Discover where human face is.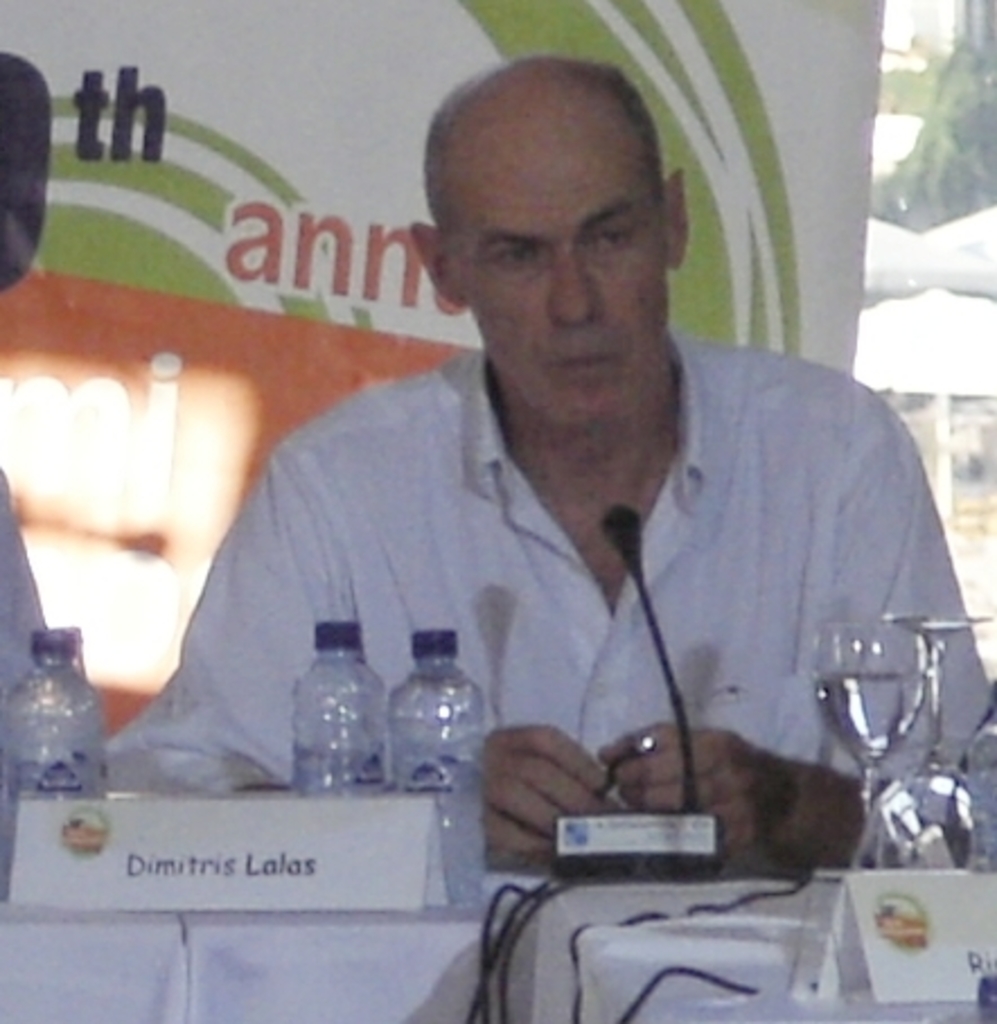
Discovered at x1=451, y1=115, x2=661, y2=417.
